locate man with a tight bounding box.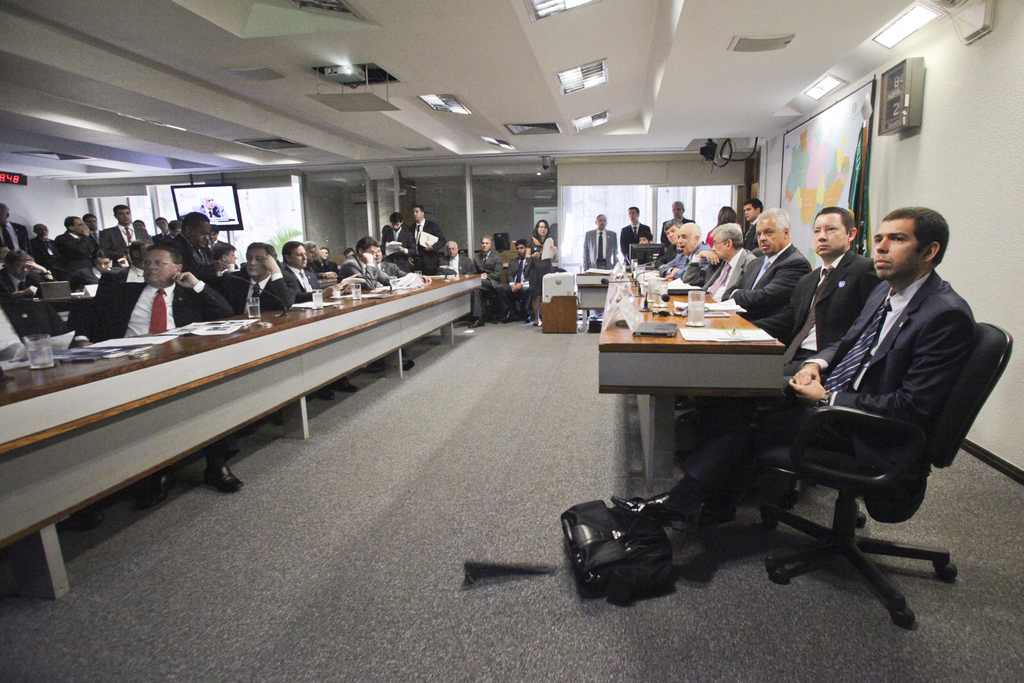
680, 216, 761, 299.
